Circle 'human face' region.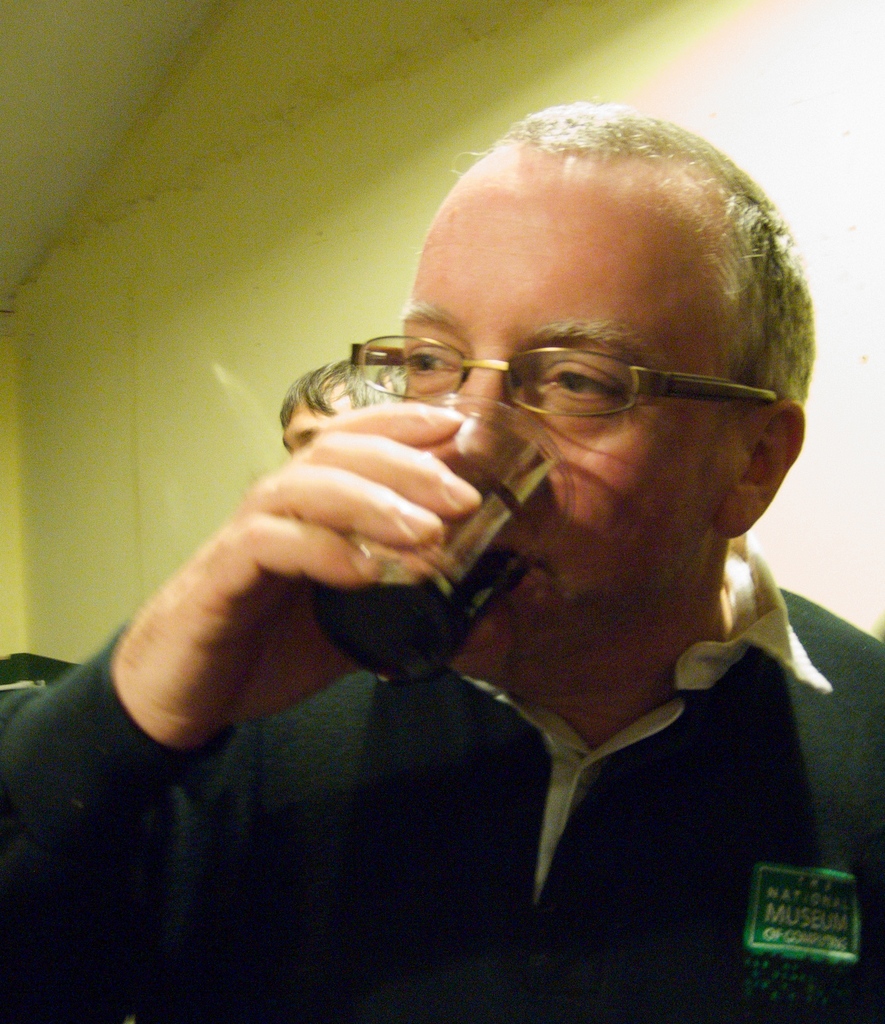
Region: {"left": 398, "top": 134, "right": 740, "bottom": 679}.
